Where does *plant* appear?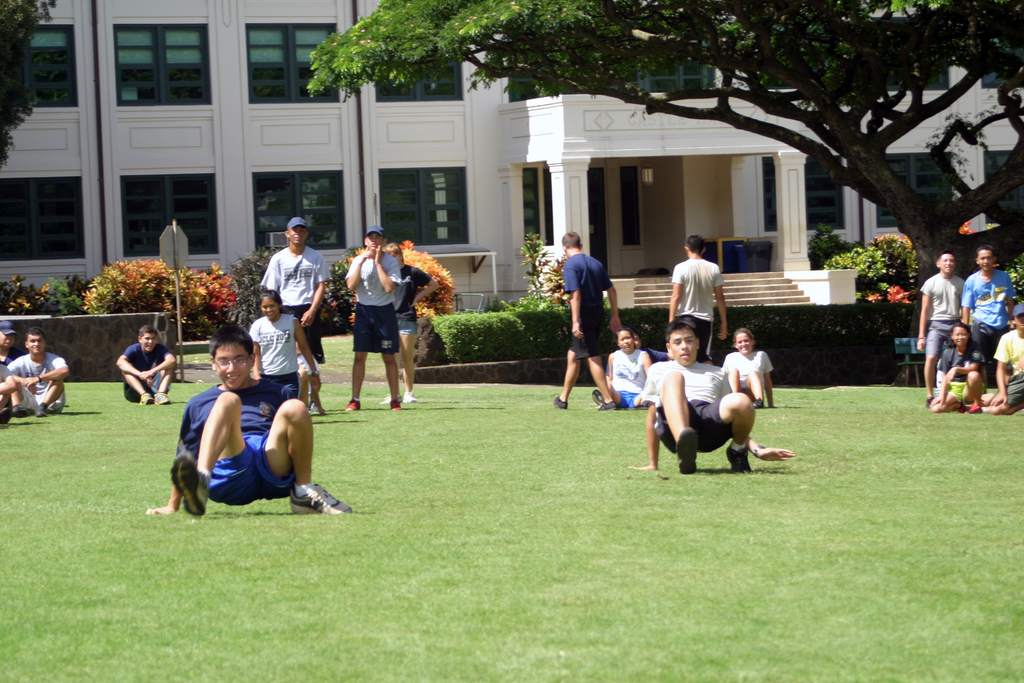
Appears at region(319, 243, 456, 350).
